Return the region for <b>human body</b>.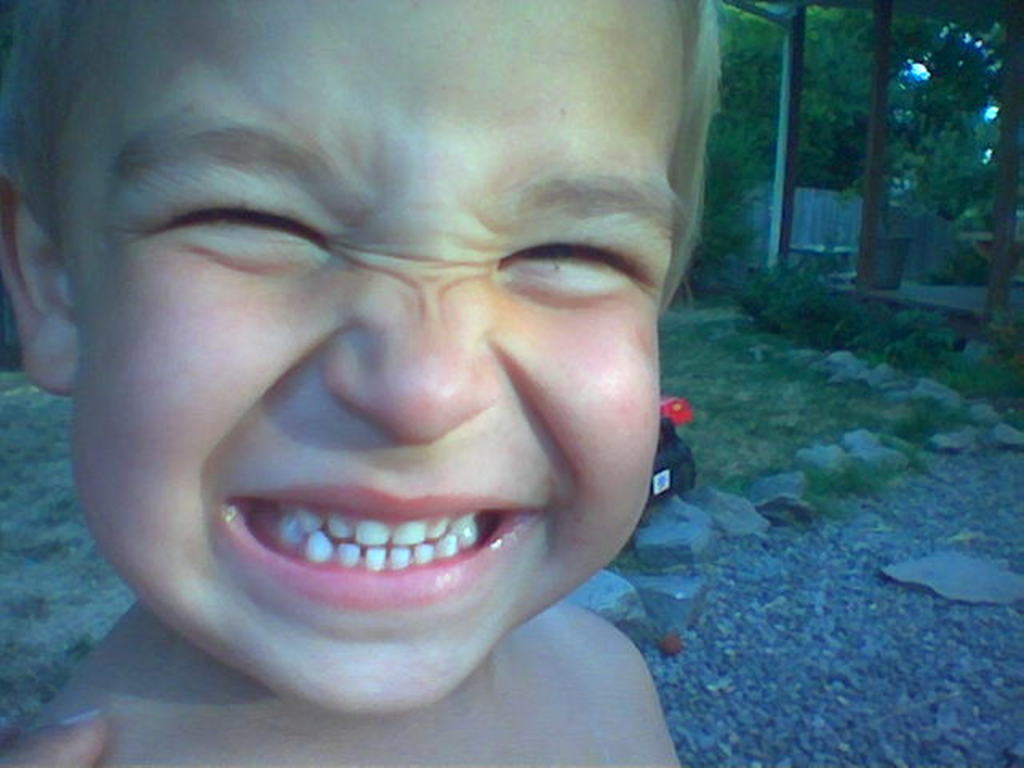
region(0, 0, 683, 766).
